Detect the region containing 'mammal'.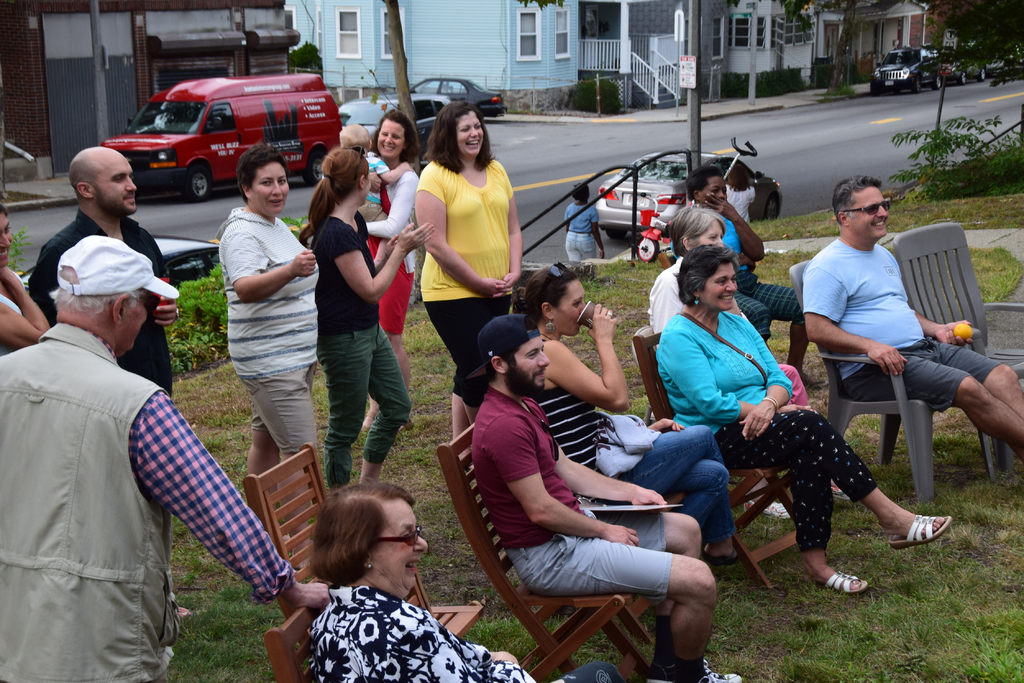
locate(800, 174, 1023, 458).
